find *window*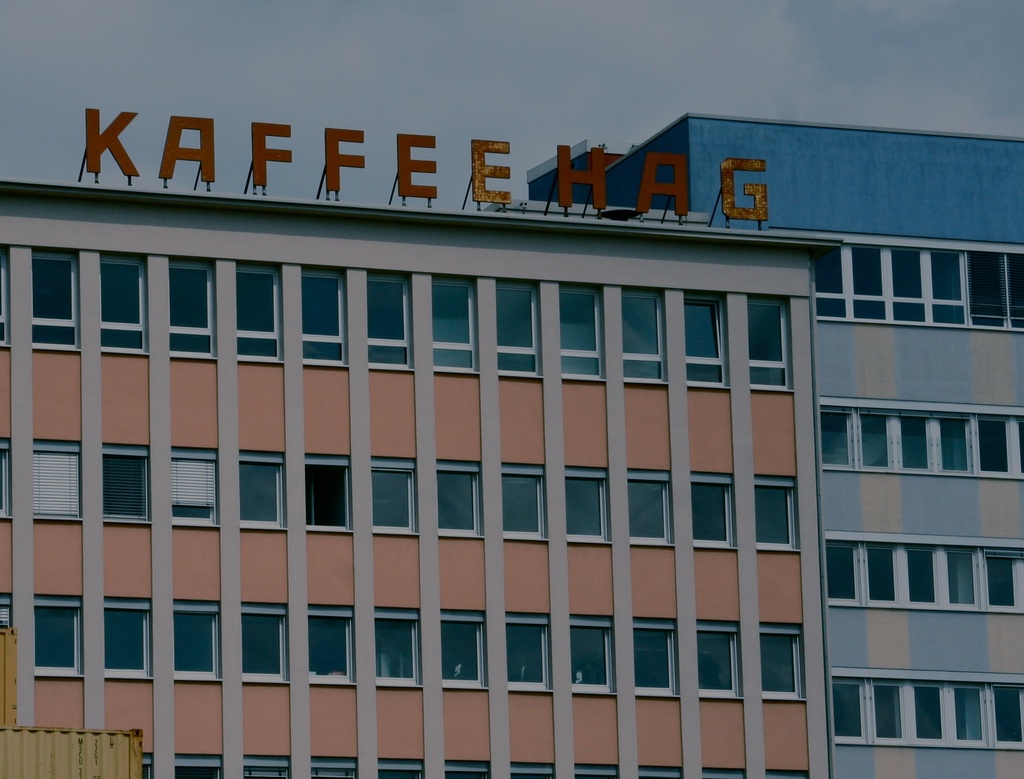
rect(376, 754, 423, 778)
